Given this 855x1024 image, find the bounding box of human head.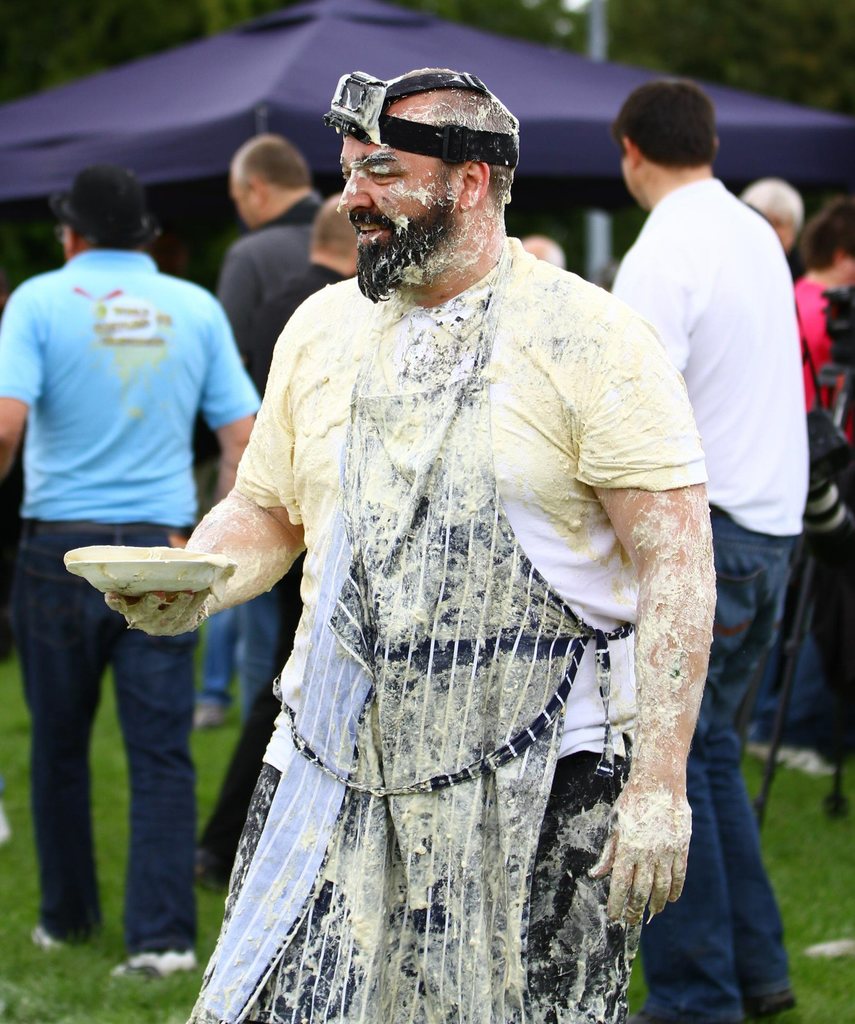
BBox(523, 234, 570, 272).
